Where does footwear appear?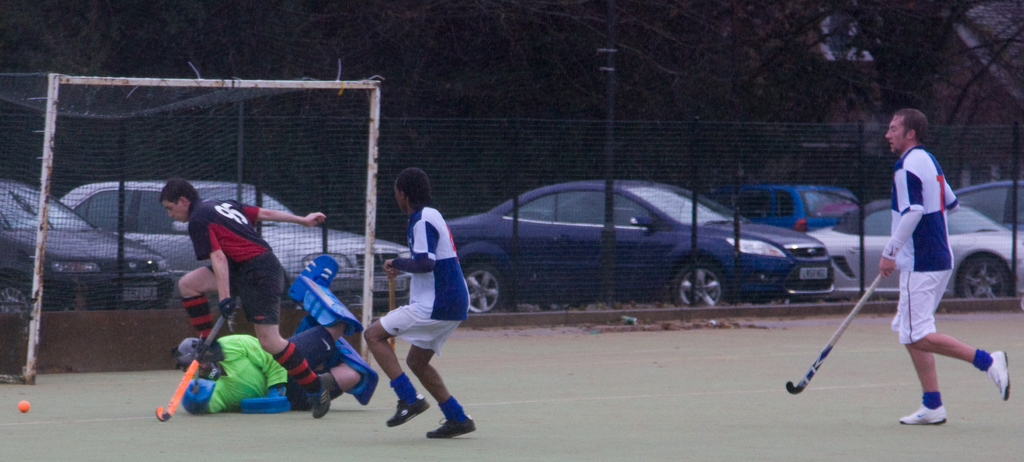
Appears at [left=306, top=376, right=333, bottom=420].
